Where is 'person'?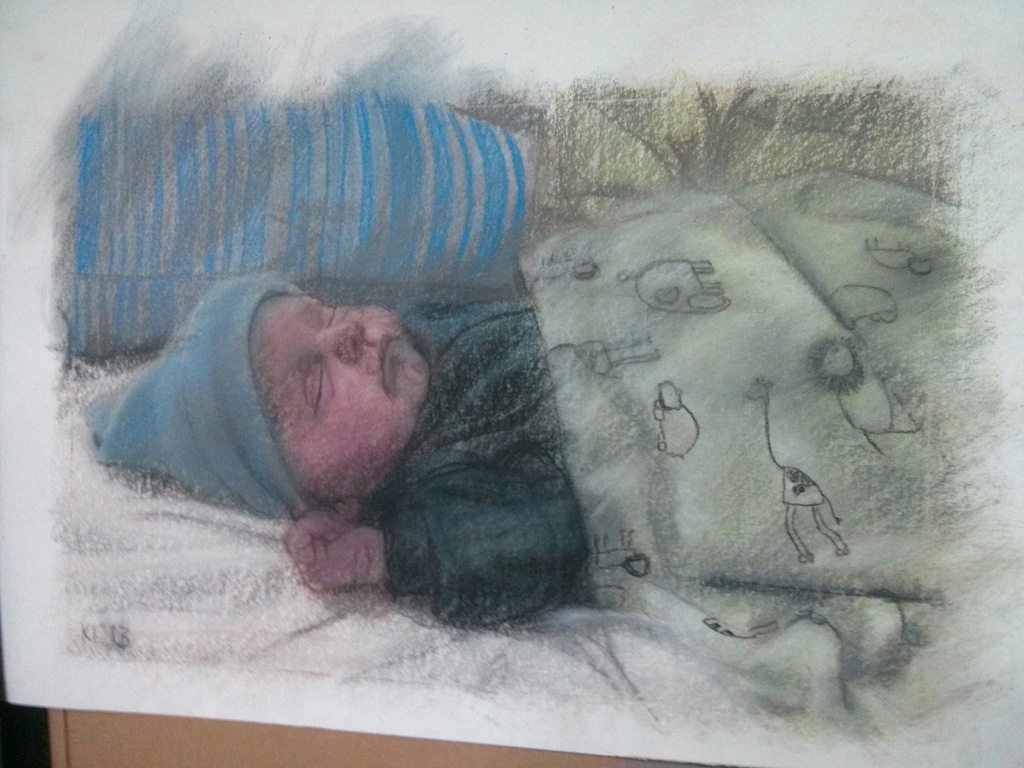
{"left": 77, "top": 270, "right": 587, "bottom": 630}.
